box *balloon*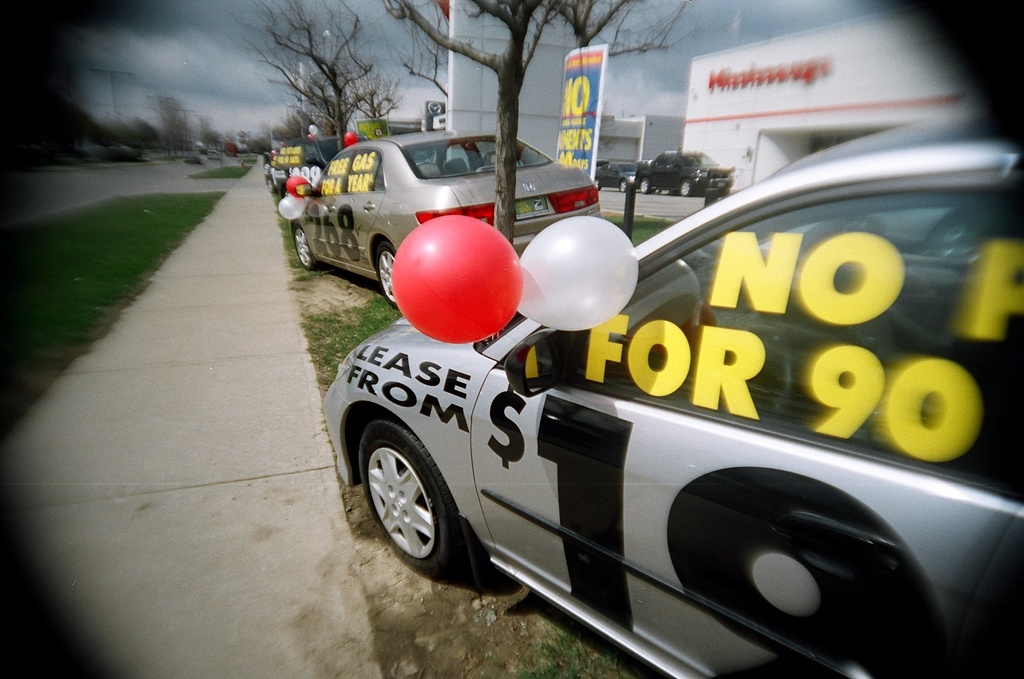
region(518, 216, 636, 328)
